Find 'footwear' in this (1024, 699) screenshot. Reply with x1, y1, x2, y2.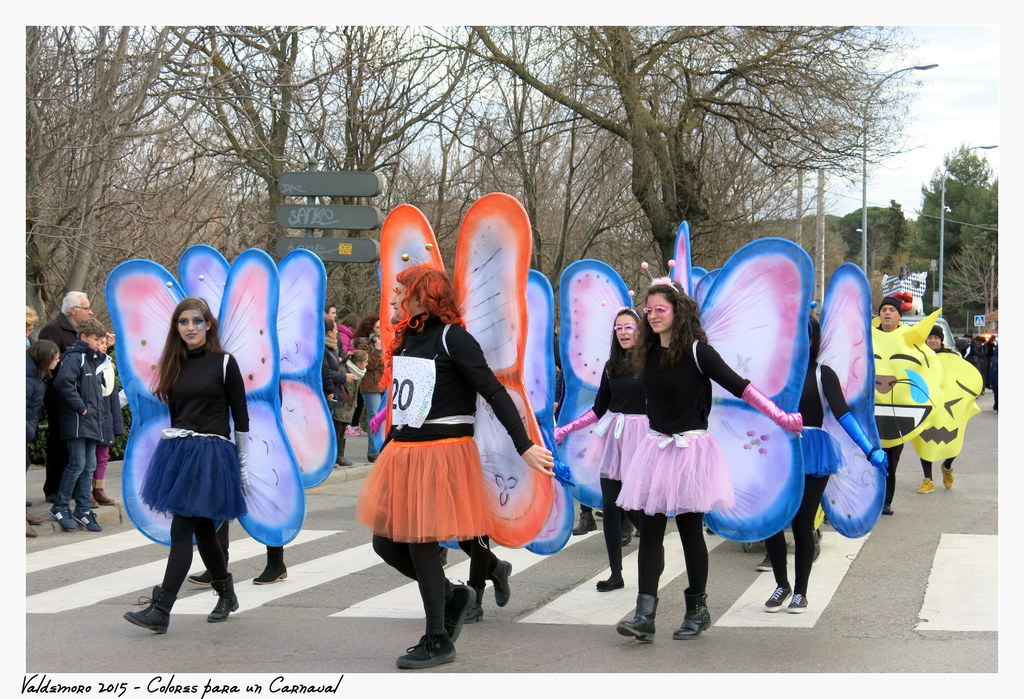
26, 520, 39, 535.
